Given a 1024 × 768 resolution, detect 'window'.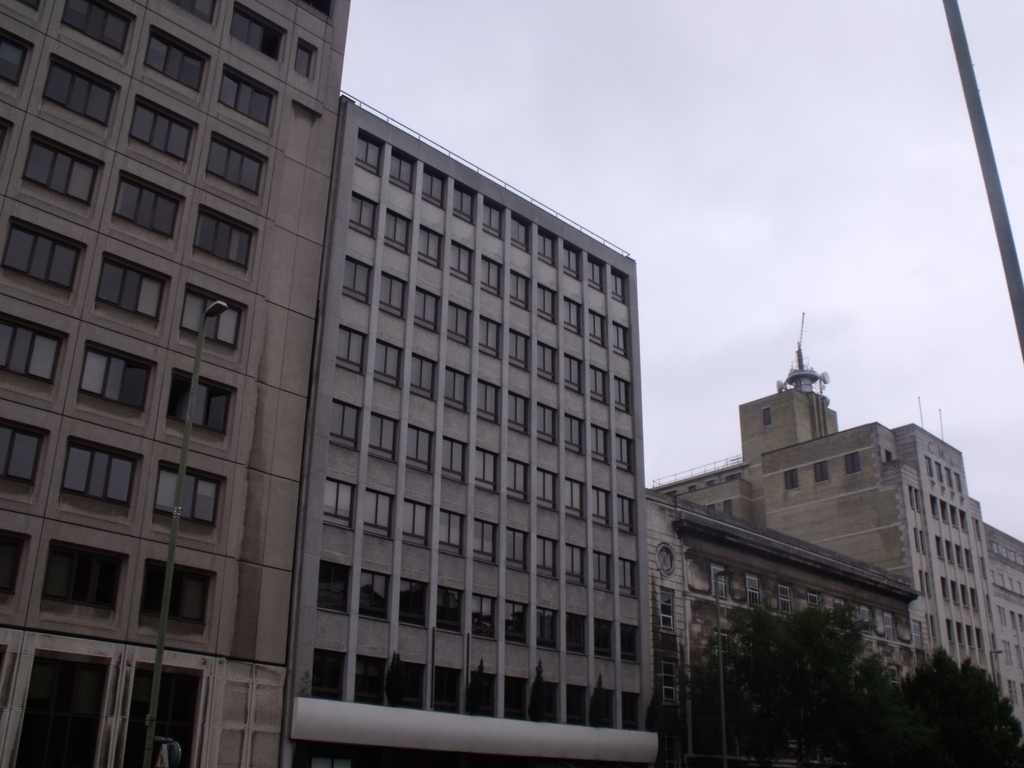
BBox(385, 147, 415, 189).
